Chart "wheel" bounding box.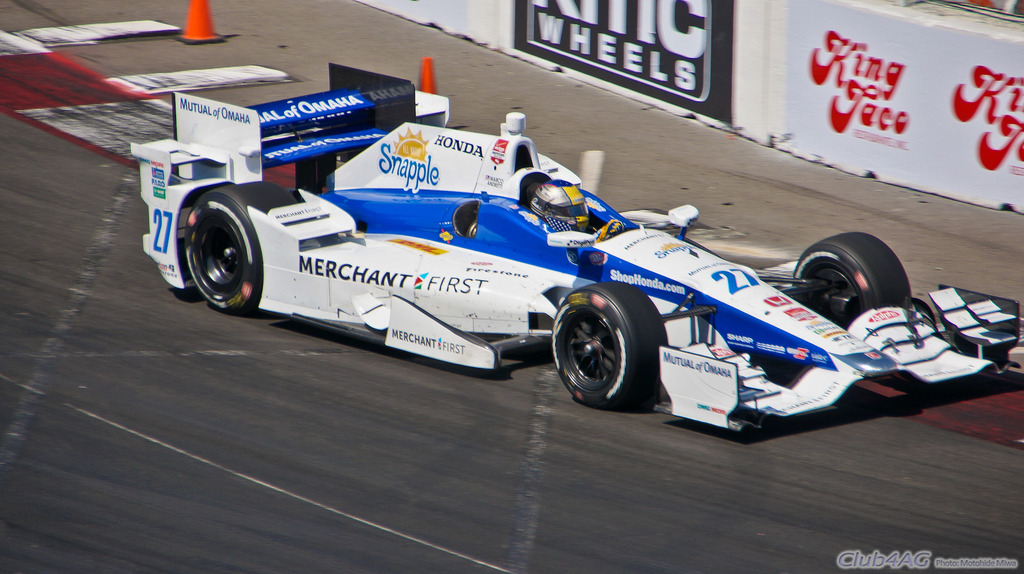
Charted: (x1=787, y1=234, x2=911, y2=307).
